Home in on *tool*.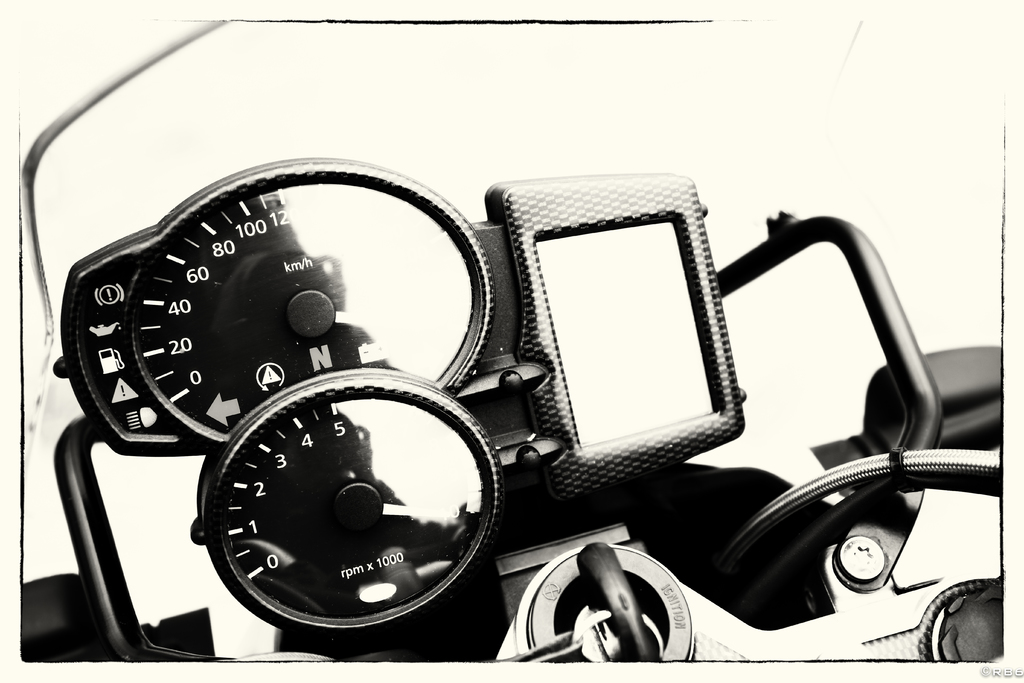
Homed in at (58, 162, 536, 541).
